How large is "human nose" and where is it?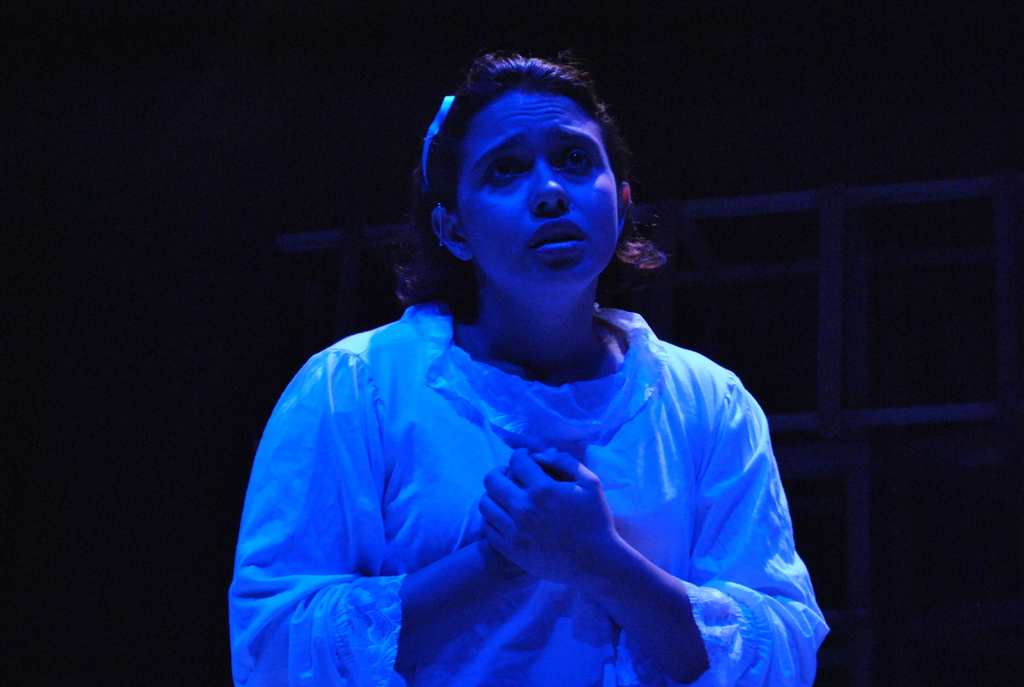
Bounding box: (528, 160, 570, 215).
